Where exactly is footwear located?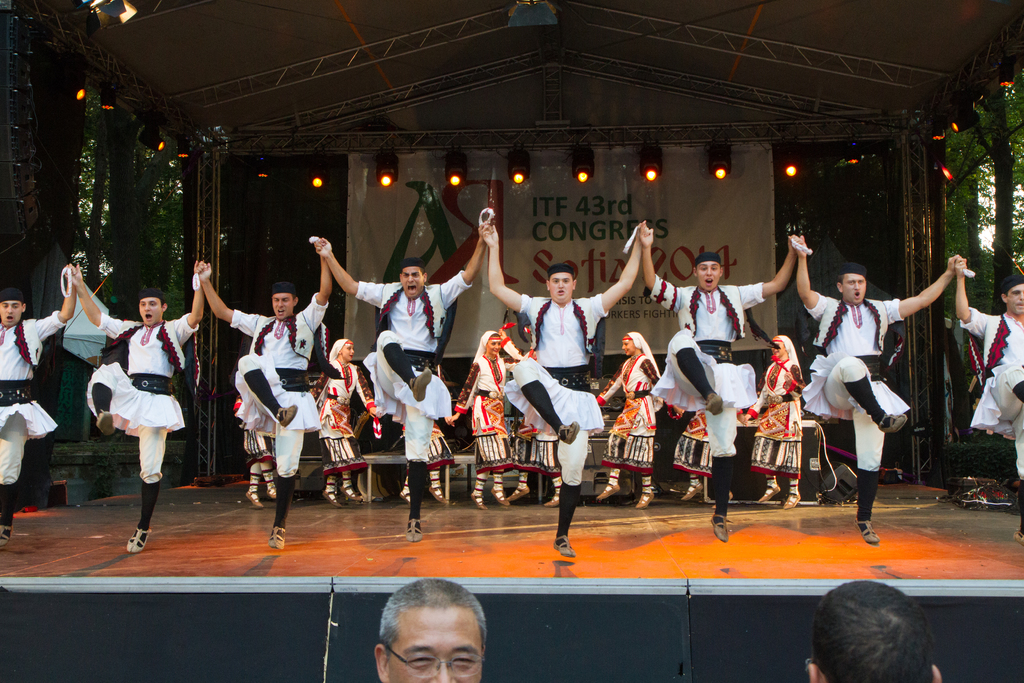
Its bounding box is [left=274, top=406, right=298, bottom=425].
